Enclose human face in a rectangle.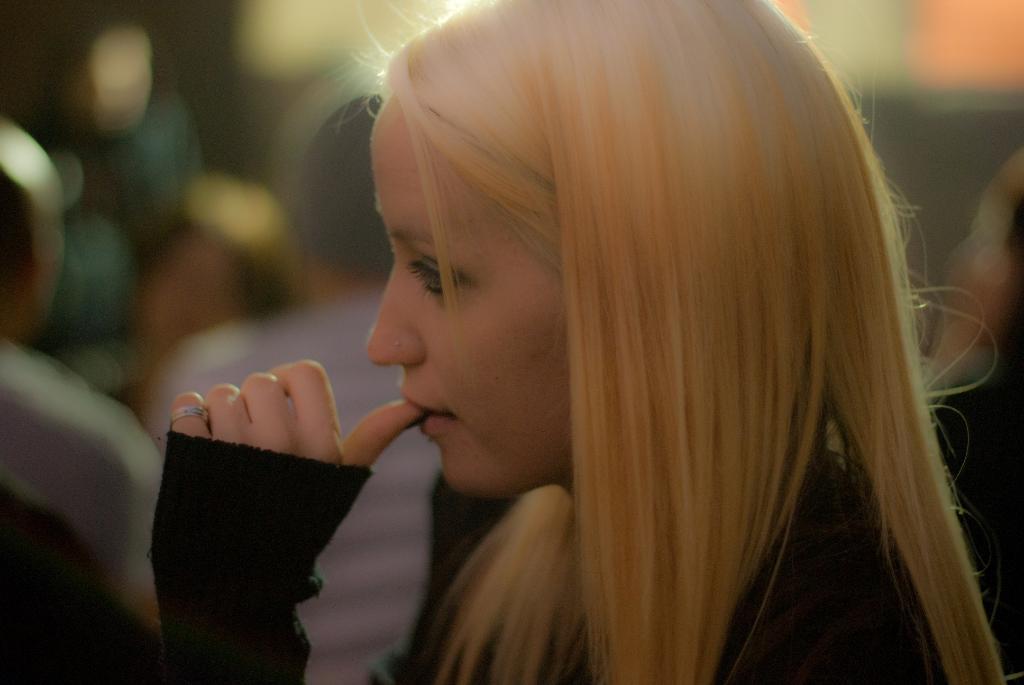
(362, 95, 572, 482).
